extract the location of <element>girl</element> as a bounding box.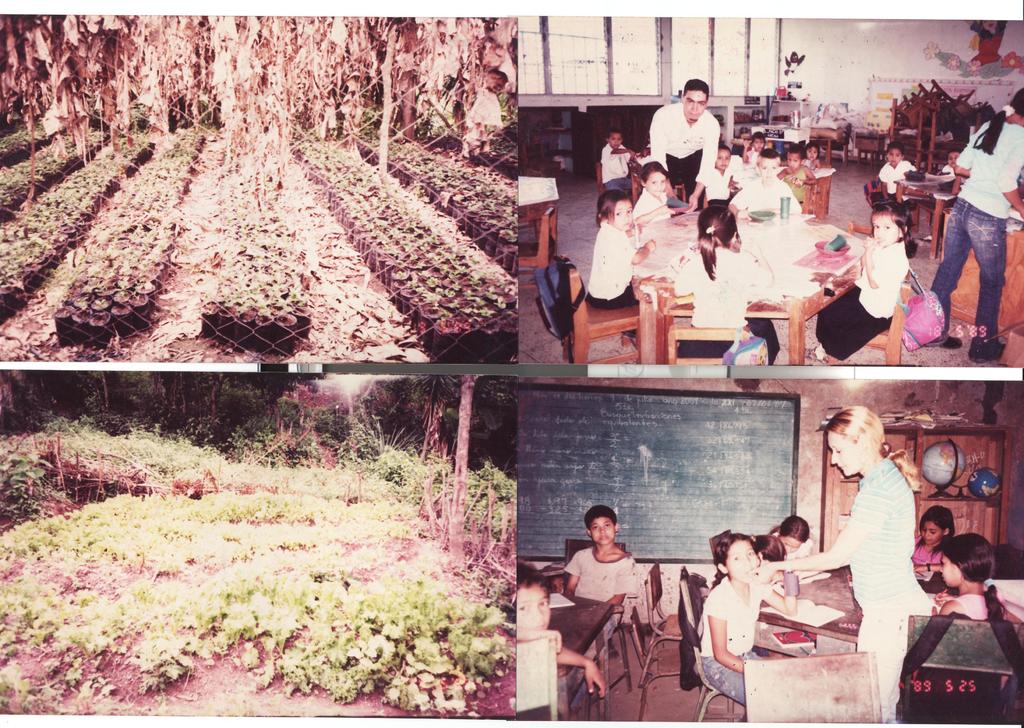
(left=675, top=205, right=772, bottom=328).
